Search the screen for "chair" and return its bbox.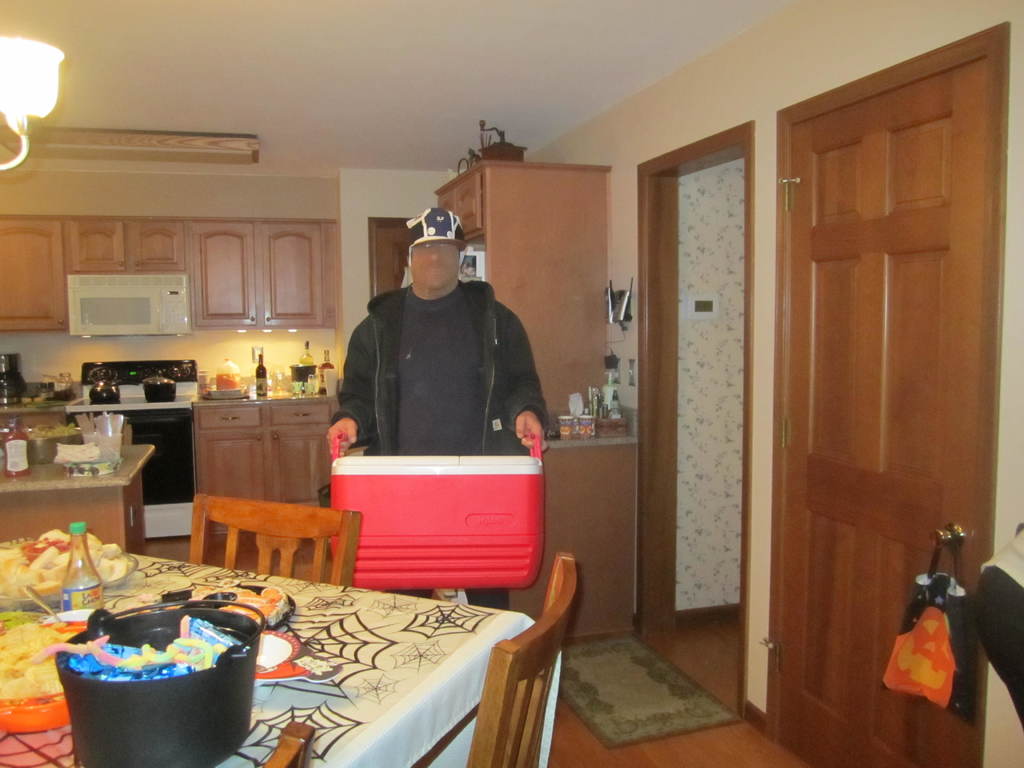
Found: [442,532,602,767].
